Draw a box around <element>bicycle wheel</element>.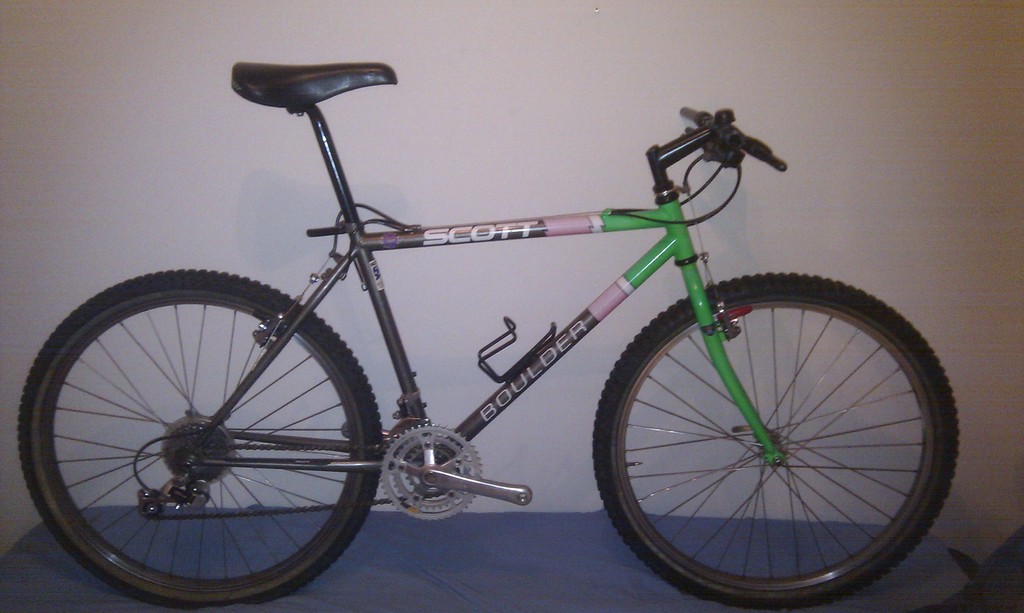
x1=589, y1=271, x2=958, y2=612.
